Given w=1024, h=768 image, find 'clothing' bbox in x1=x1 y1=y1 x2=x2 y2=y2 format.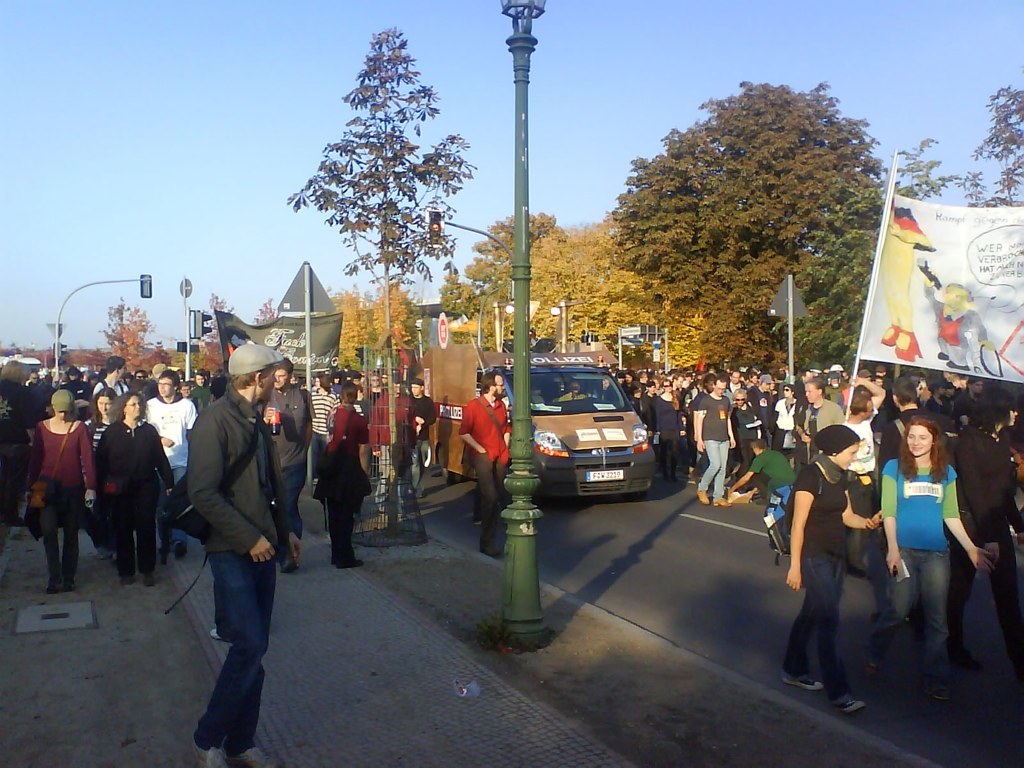
x1=770 y1=393 x2=807 y2=447.
